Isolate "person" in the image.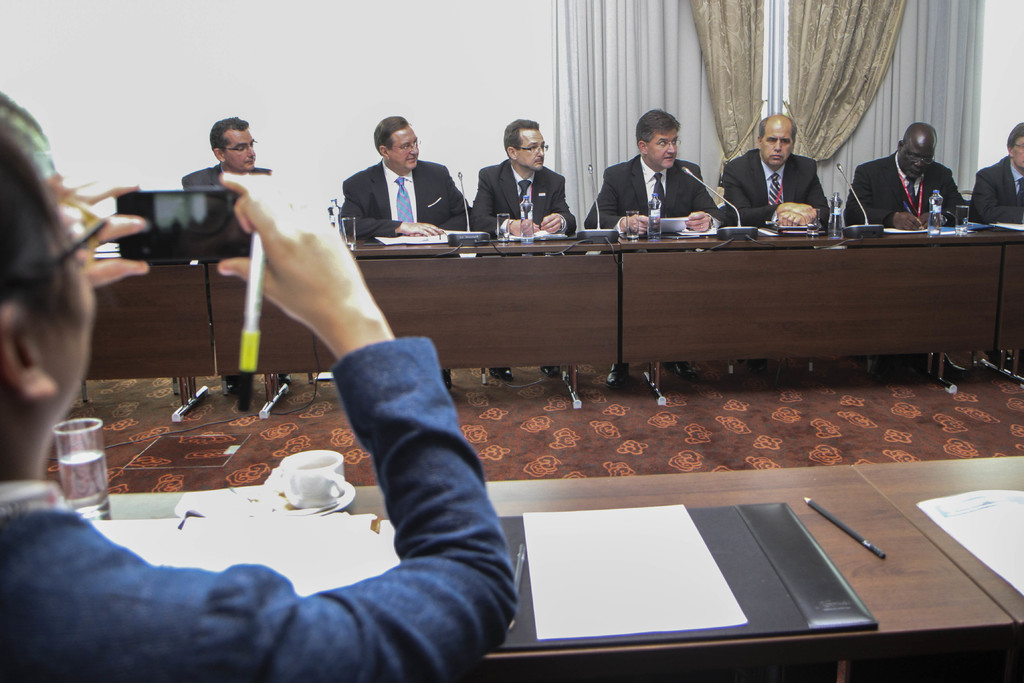
Isolated region: region(847, 128, 963, 229).
